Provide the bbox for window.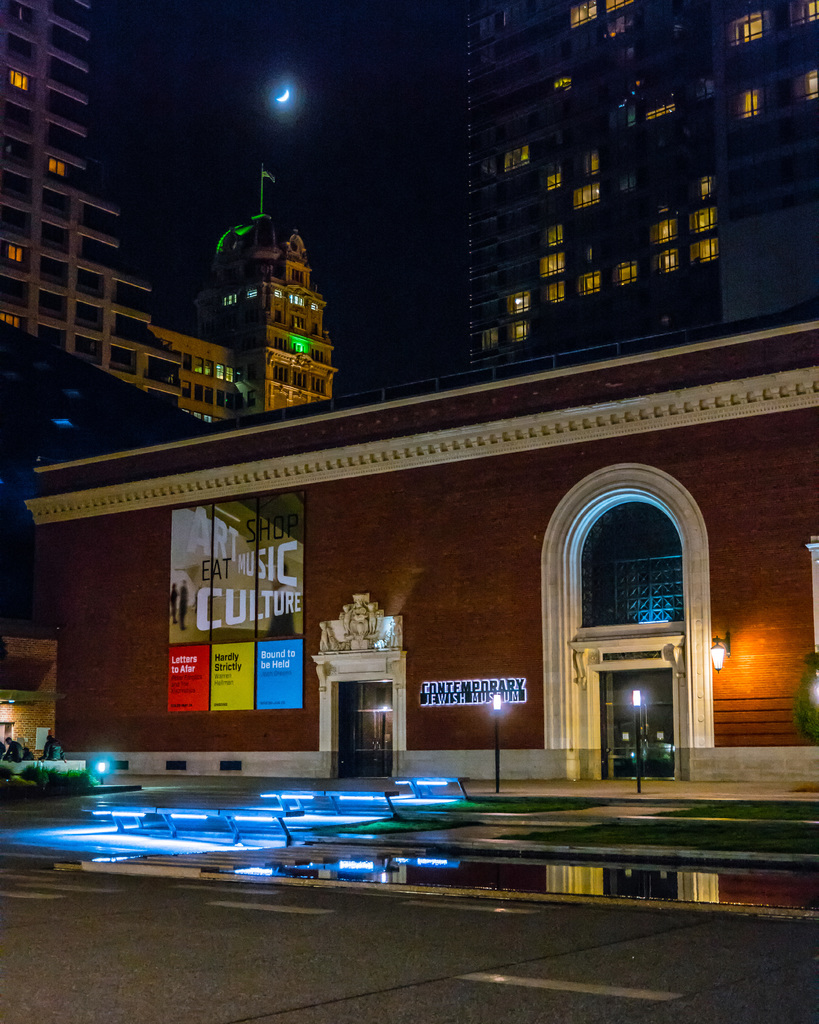
bbox=[722, 79, 786, 121].
